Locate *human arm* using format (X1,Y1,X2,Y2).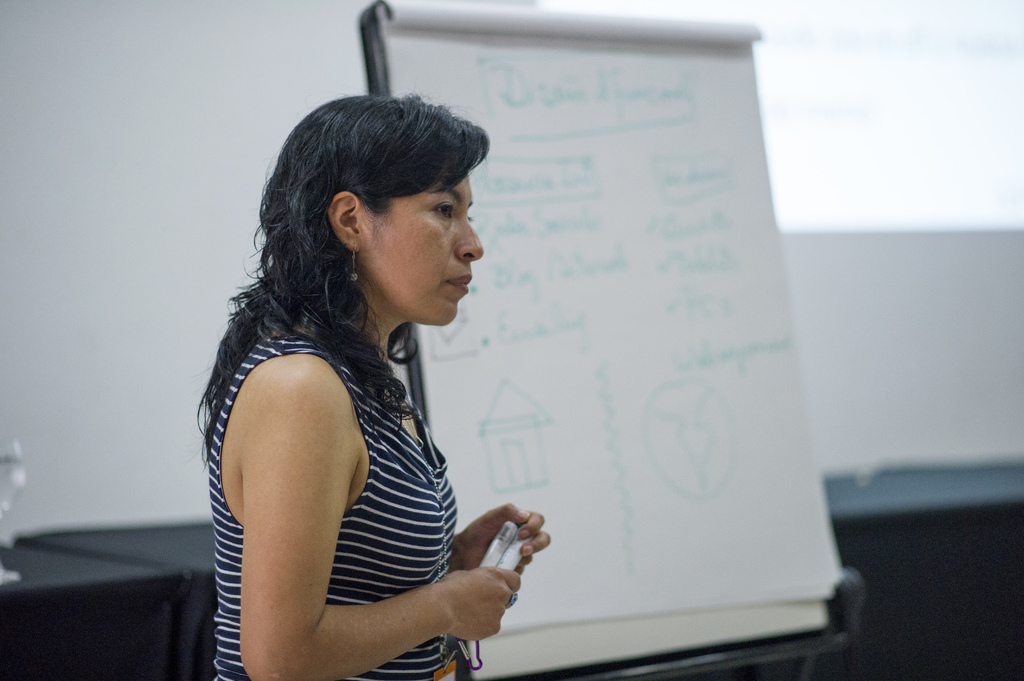
(455,491,555,593).
